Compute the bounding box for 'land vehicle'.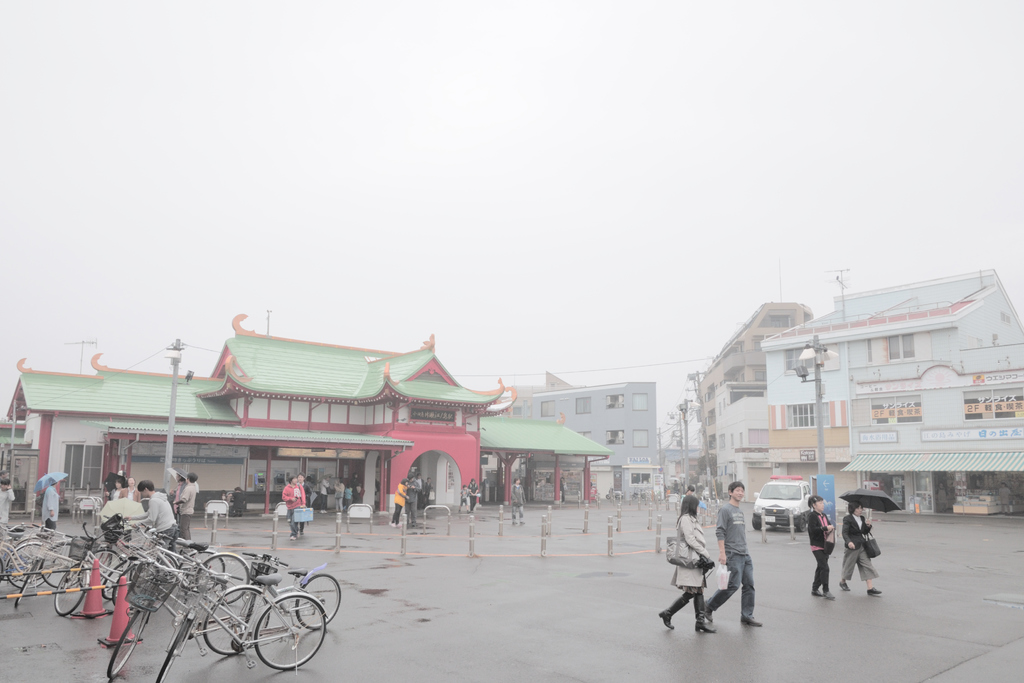
(left=749, top=470, right=813, bottom=532).
